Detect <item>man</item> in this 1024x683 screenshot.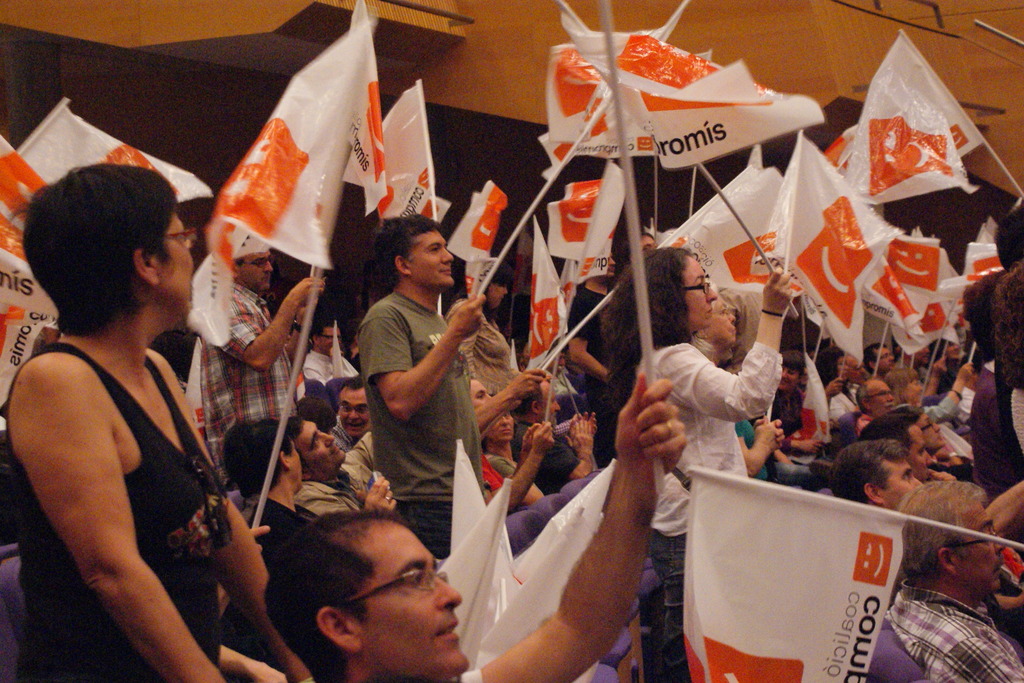
Detection: rect(284, 313, 358, 393).
